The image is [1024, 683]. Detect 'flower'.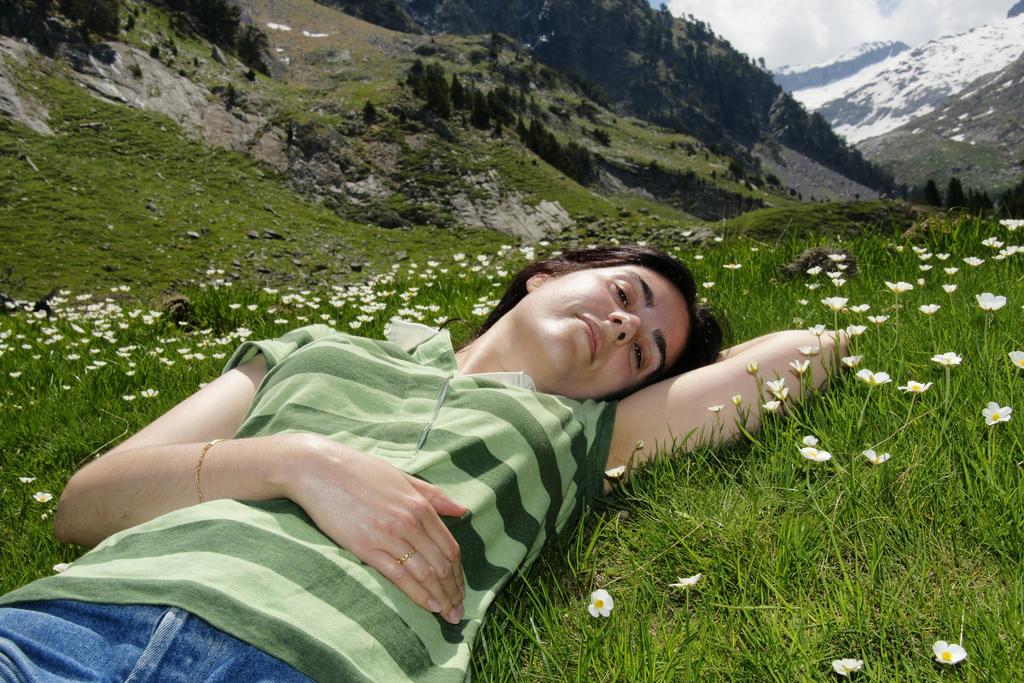
Detection: bbox(51, 557, 71, 575).
